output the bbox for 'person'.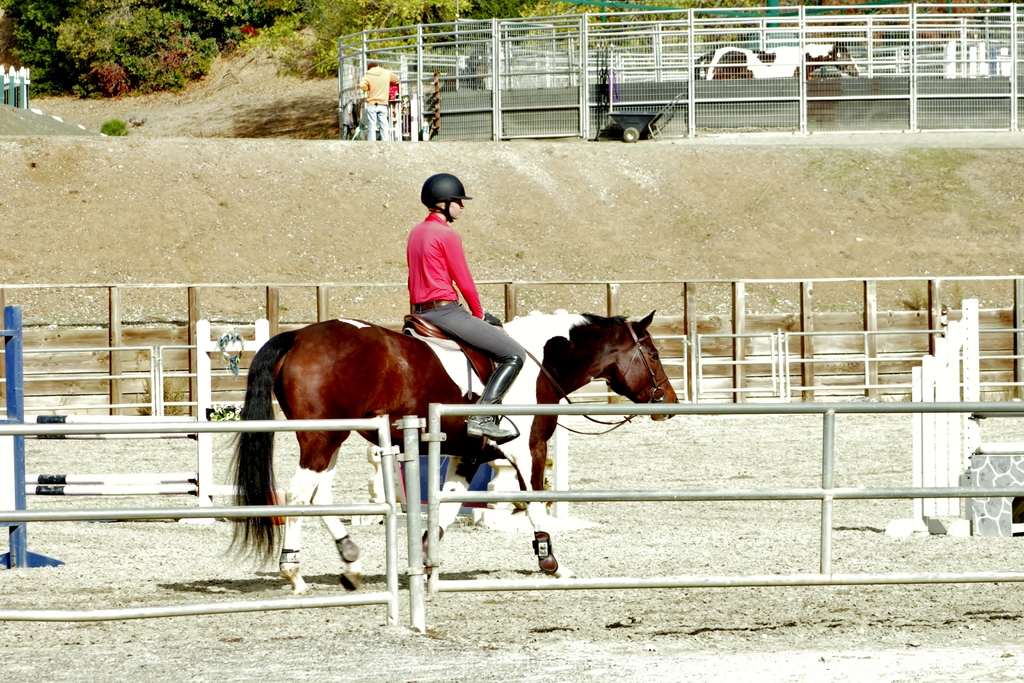
[x1=408, y1=172, x2=525, y2=439].
